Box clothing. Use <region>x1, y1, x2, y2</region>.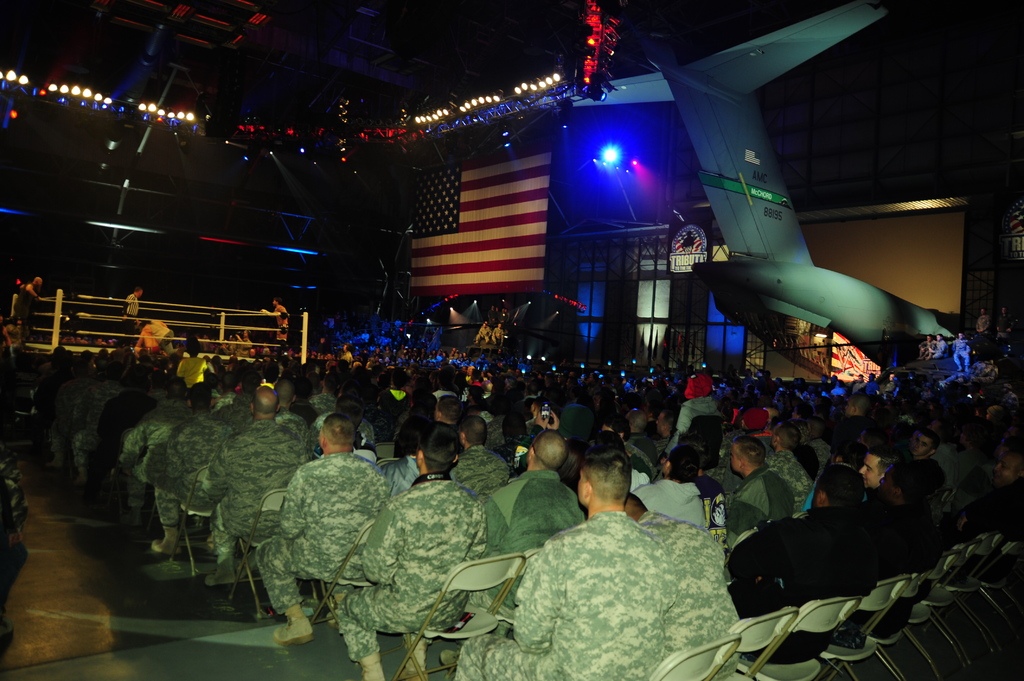
<region>488, 413, 506, 451</region>.
